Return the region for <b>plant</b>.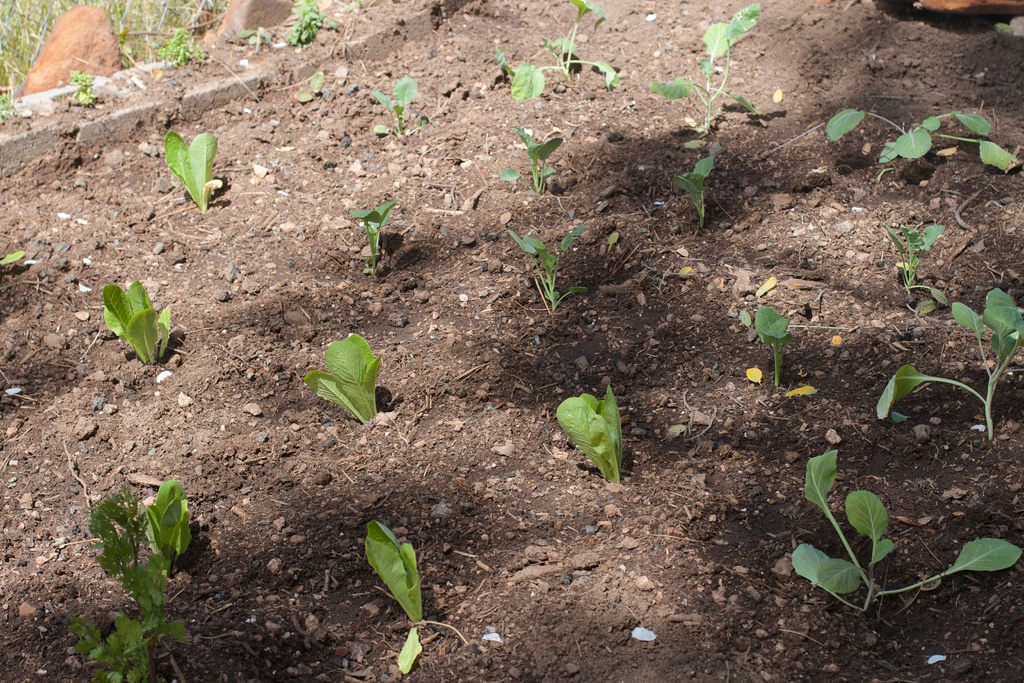
Rect(497, 128, 566, 199).
